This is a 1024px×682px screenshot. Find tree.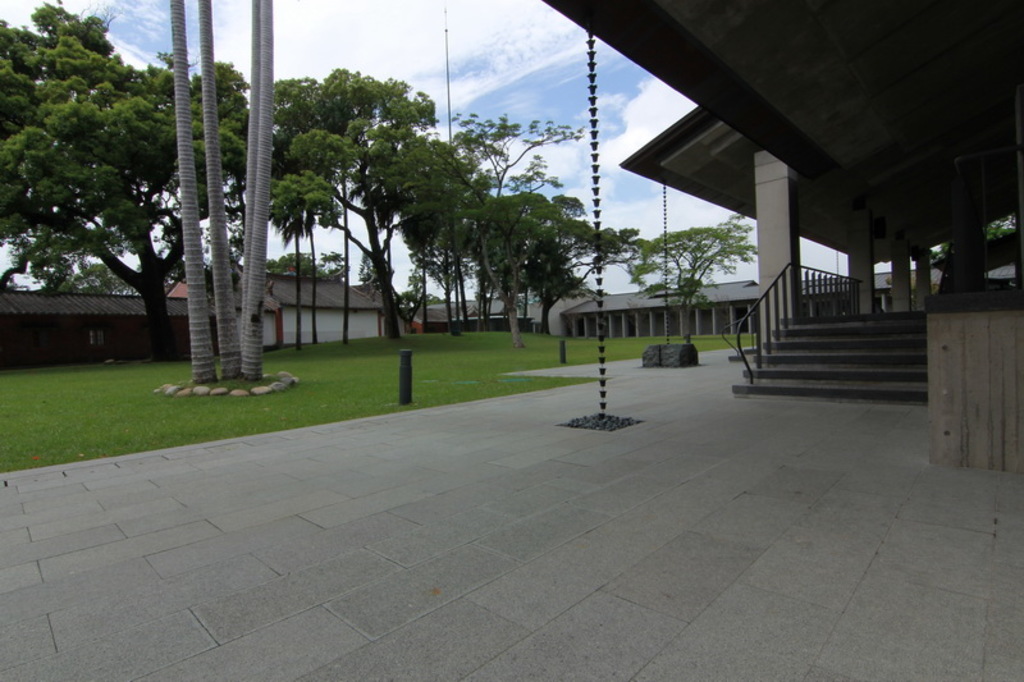
Bounding box: 0, 0, 256, 354.
